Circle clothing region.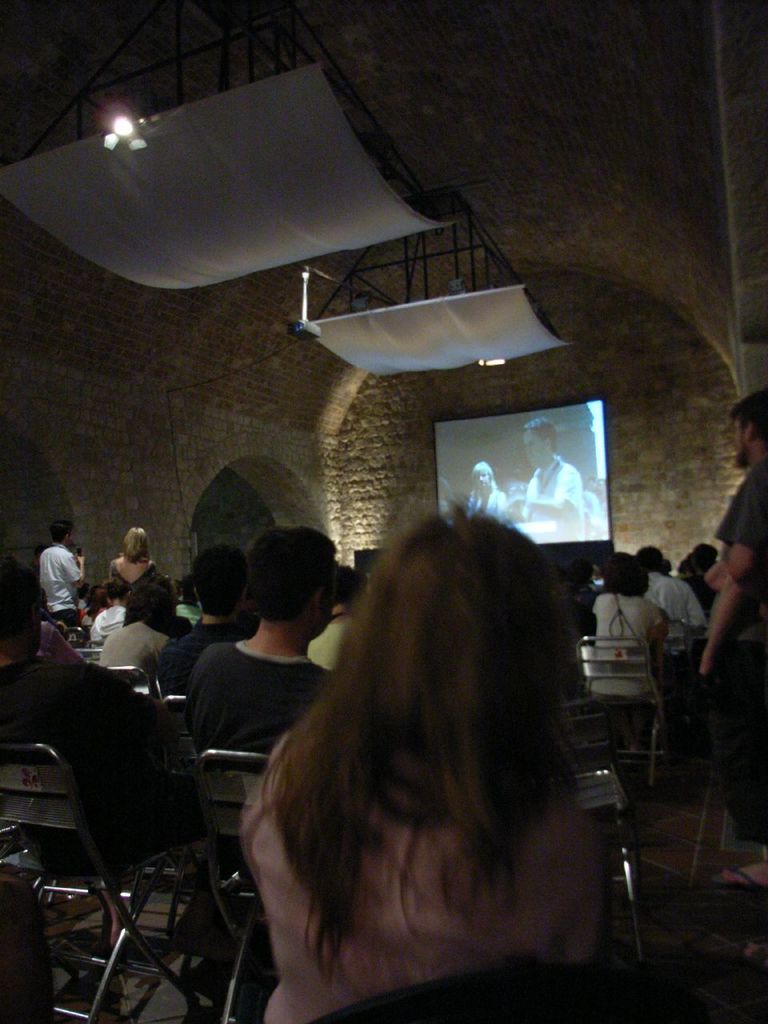
Region: 521, 450, 590, 541.
